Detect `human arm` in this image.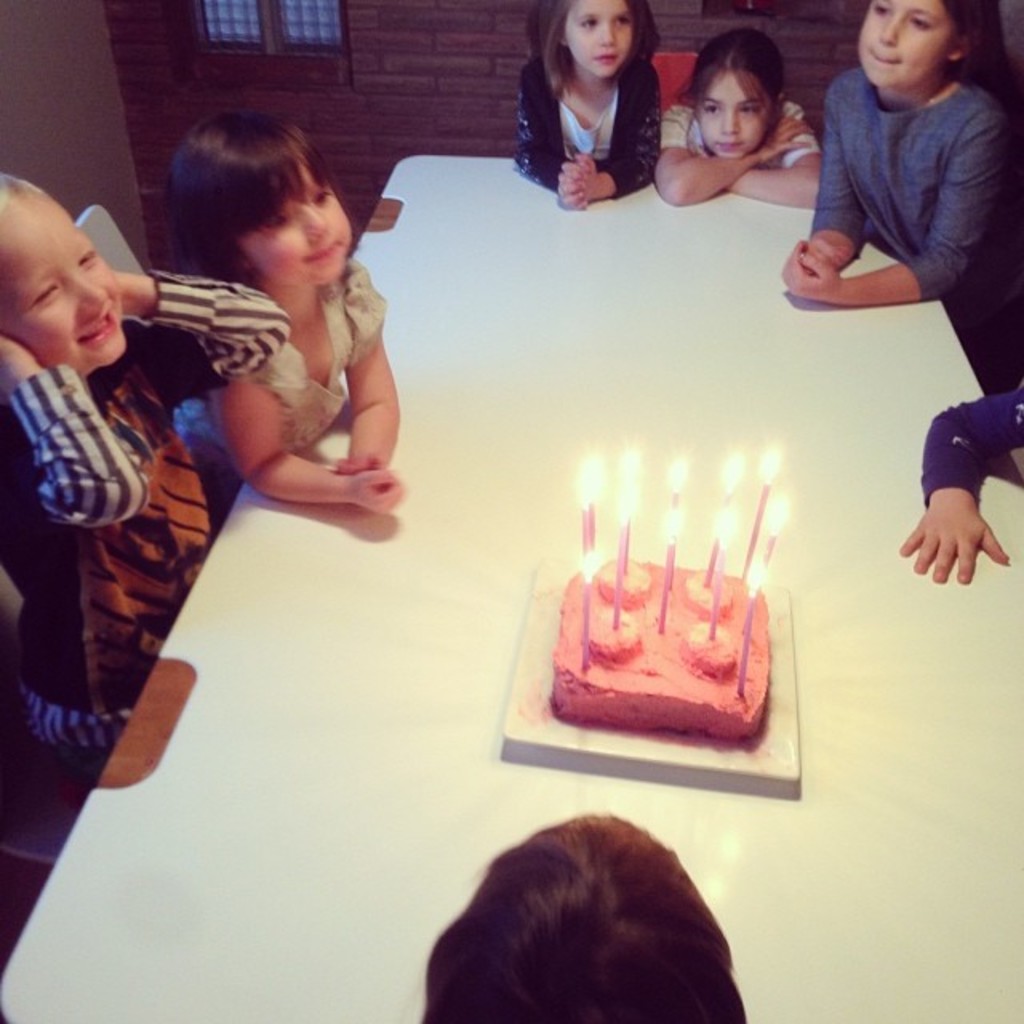
Detection: <bbox>781, 94, 1016, 312</bbox>.
